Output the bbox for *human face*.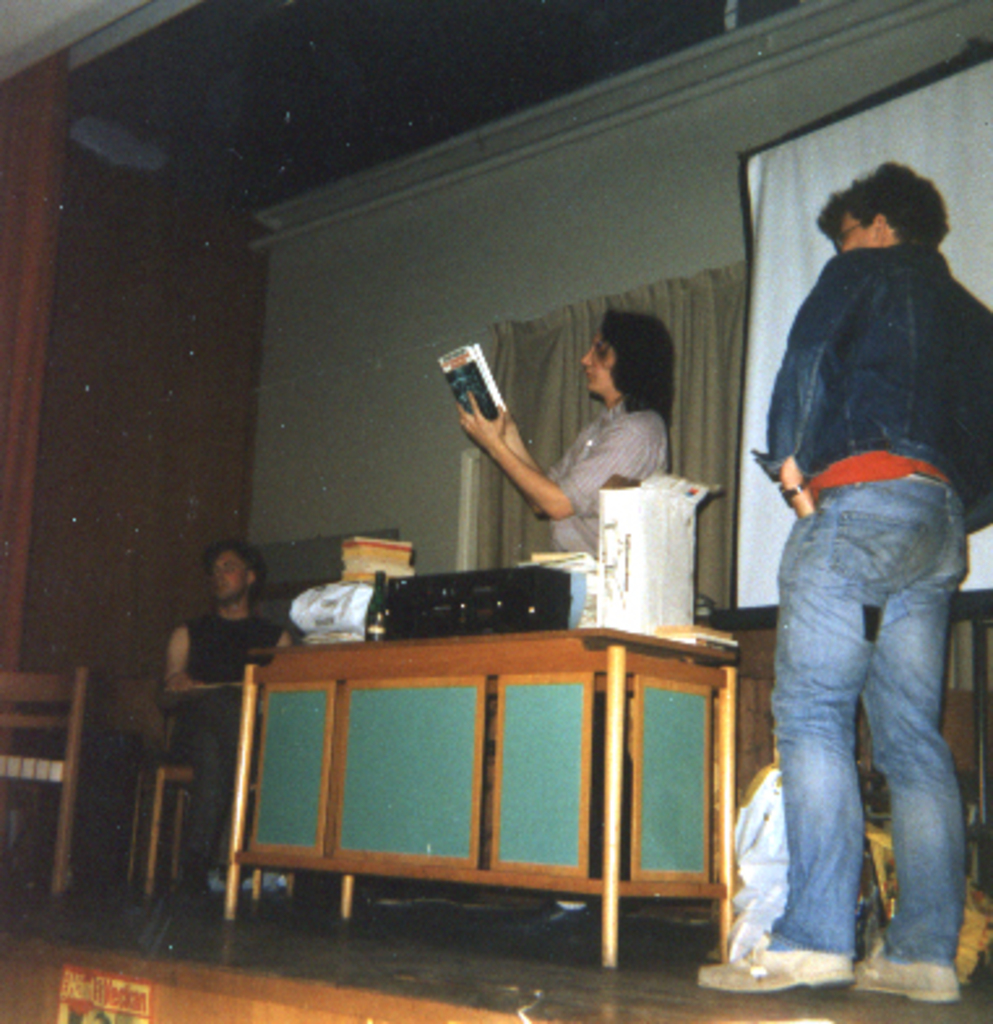
box(206, 545, 245, 607).
